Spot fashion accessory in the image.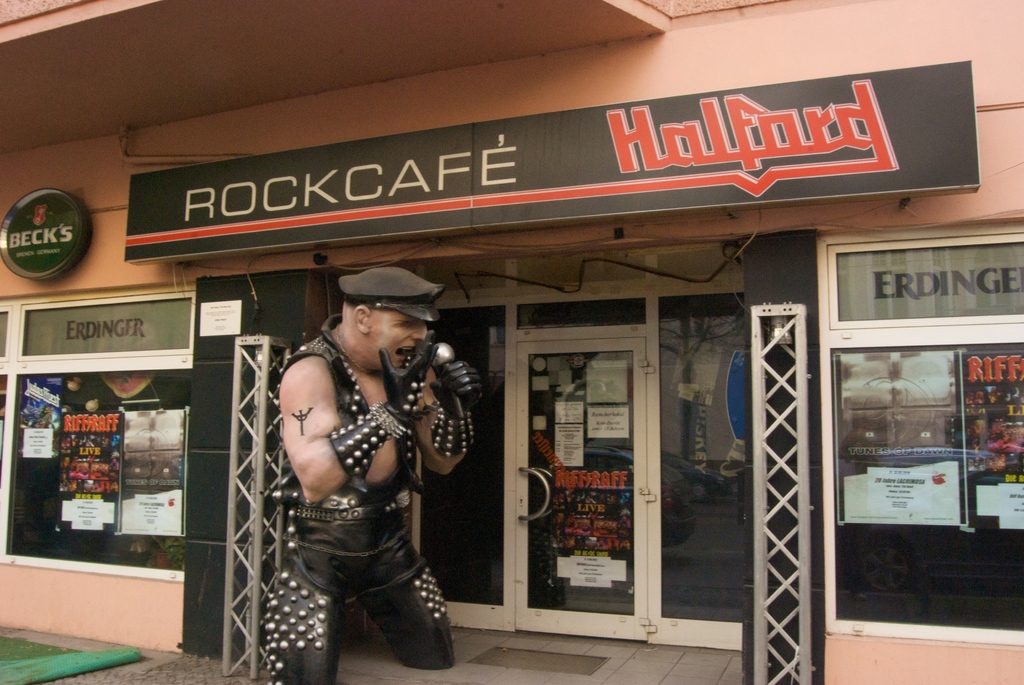
fashion accessory found at 296/496/401/517.
